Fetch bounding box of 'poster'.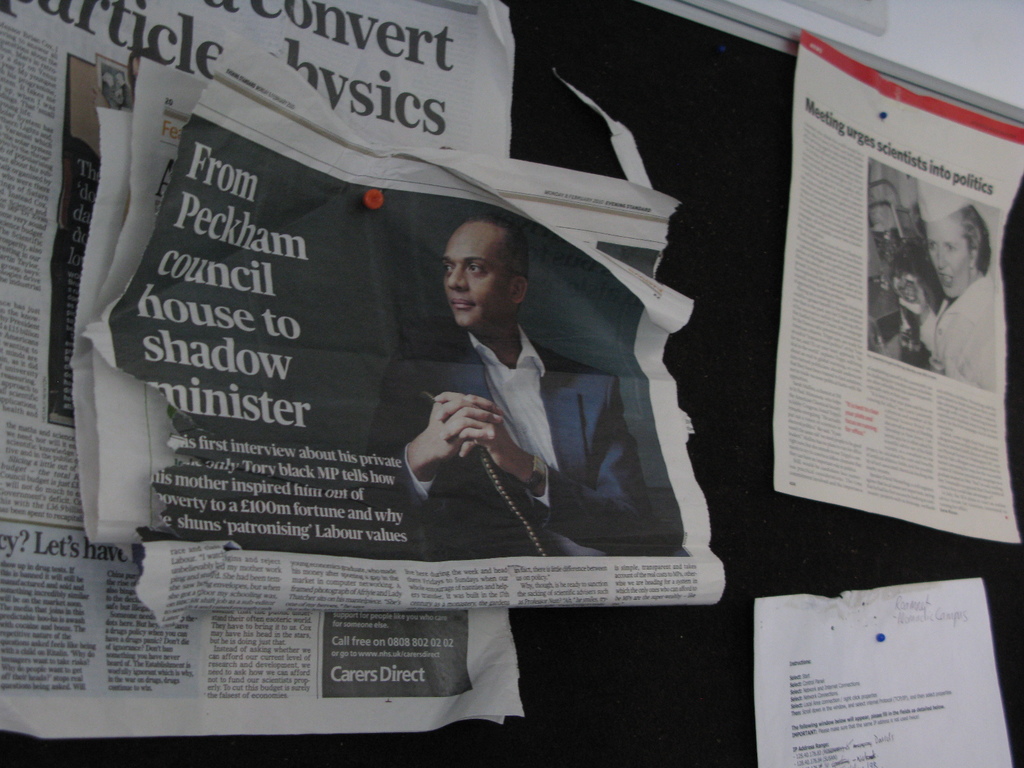
Bbox: box=[771, 33, 1023, 549].
